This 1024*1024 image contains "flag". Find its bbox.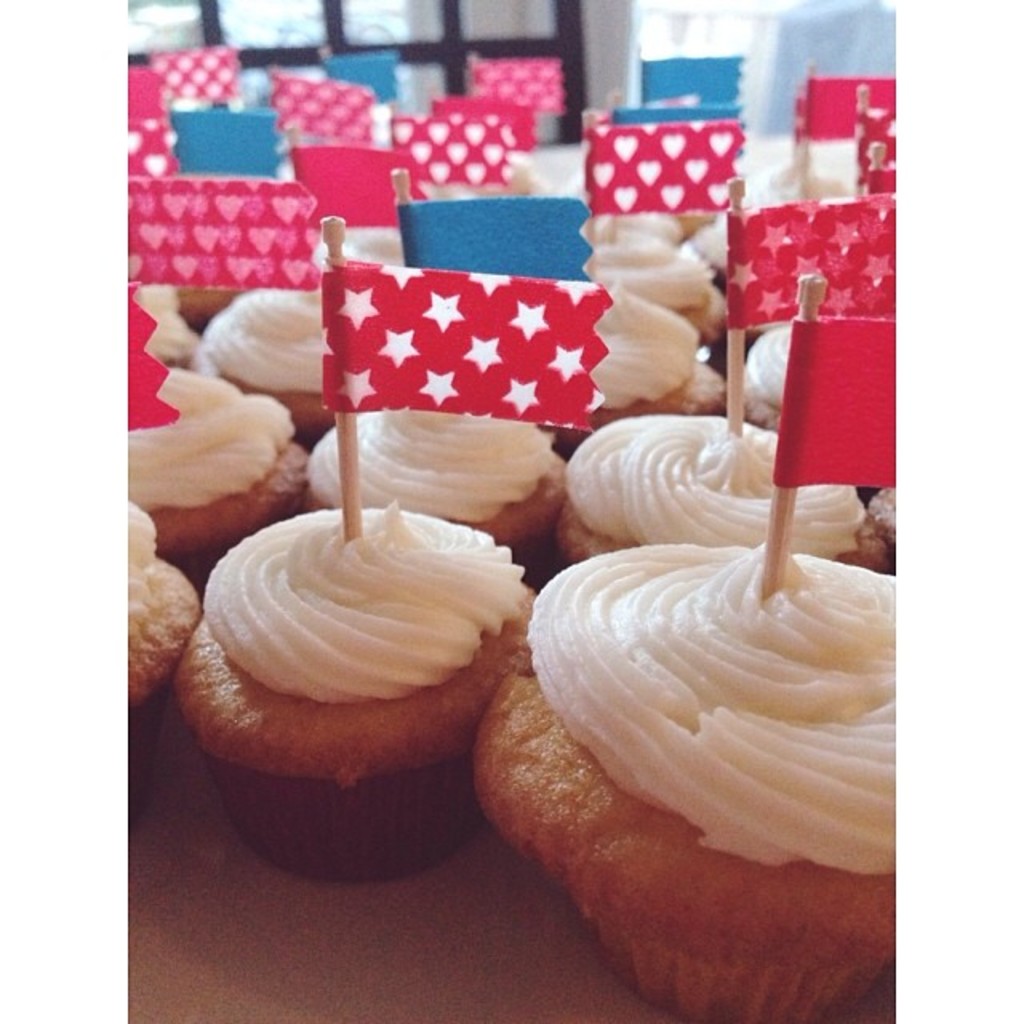
(left=638, top=58, right=744, bottom=106).
